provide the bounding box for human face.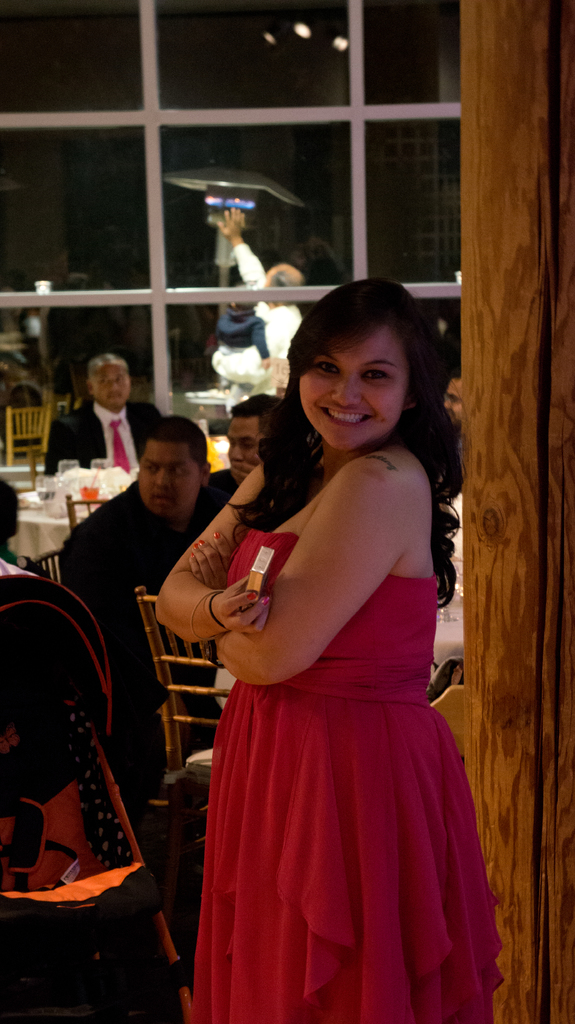
box(441, 378, 478, 433).
